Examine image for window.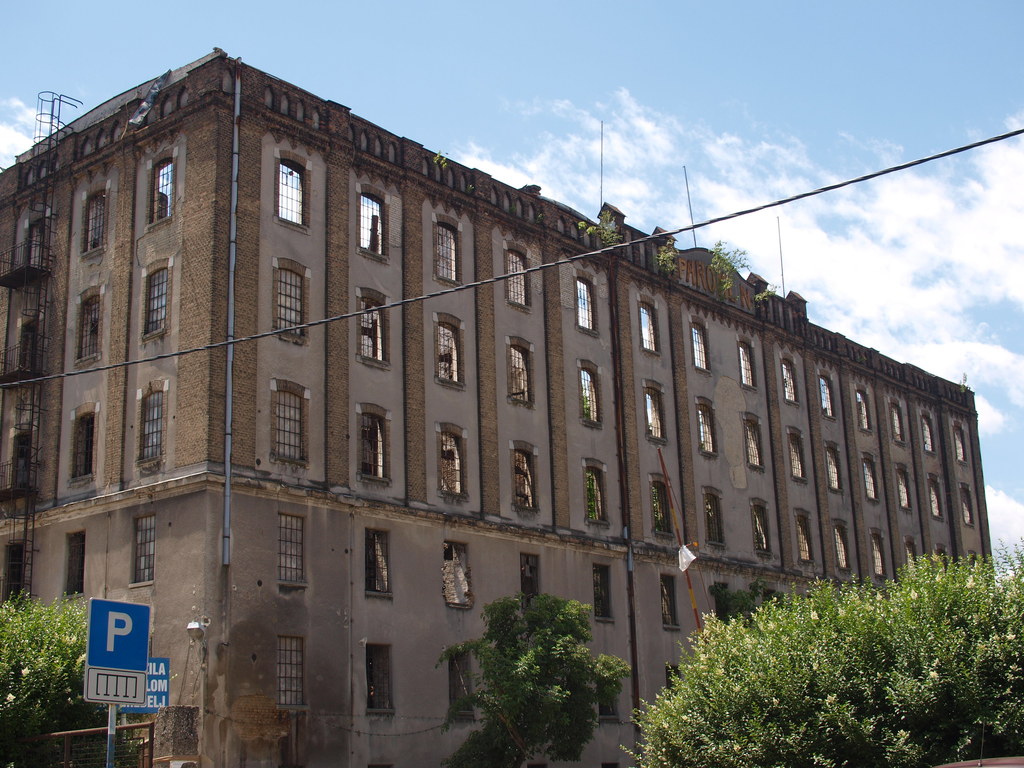
Examination result: region(925, 474, 943, 516).
